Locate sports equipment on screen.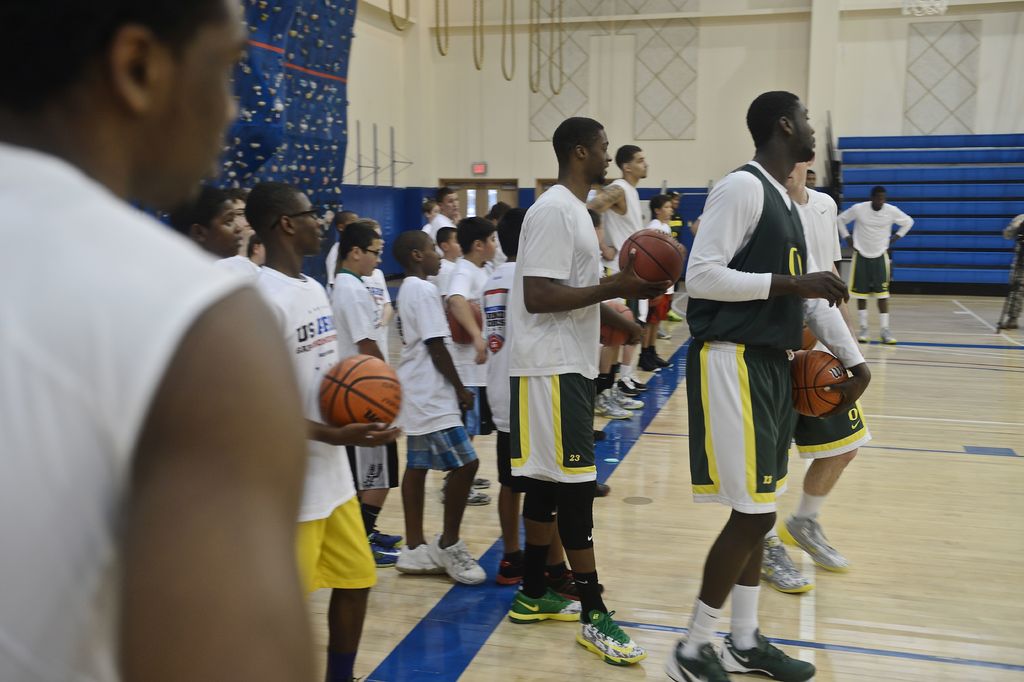
On screen at rect(780, 516, 848, 581).
